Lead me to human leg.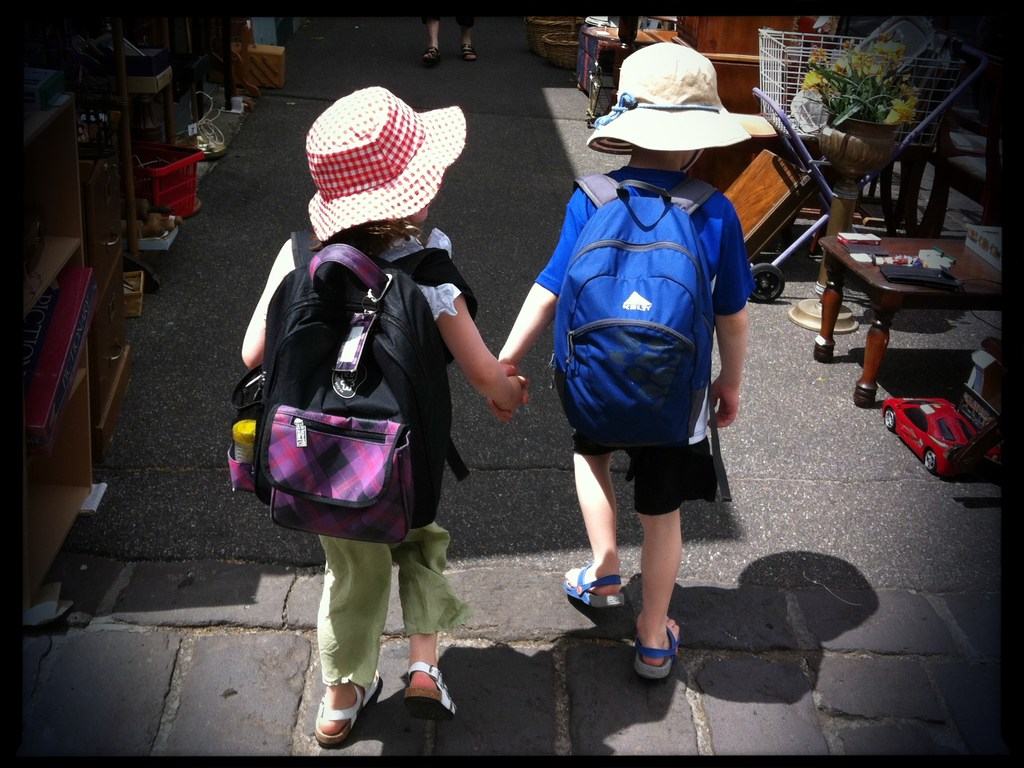
Lead to [x1=632, y1=442, x2=684, y2=676].
